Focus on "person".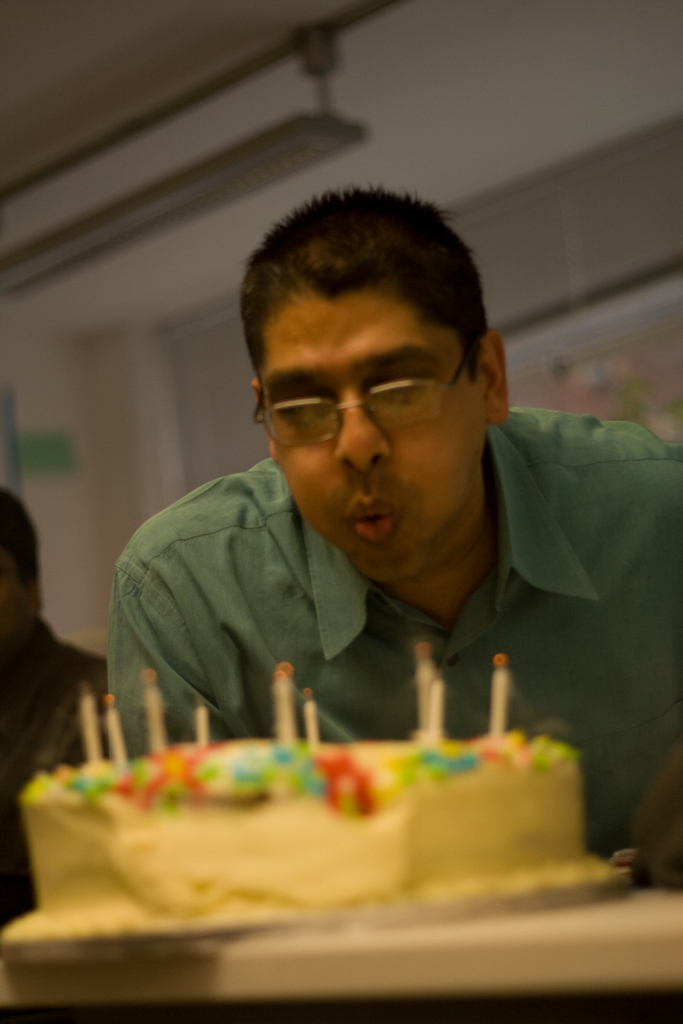
Focused at crop(0, 491, 105, 934).
